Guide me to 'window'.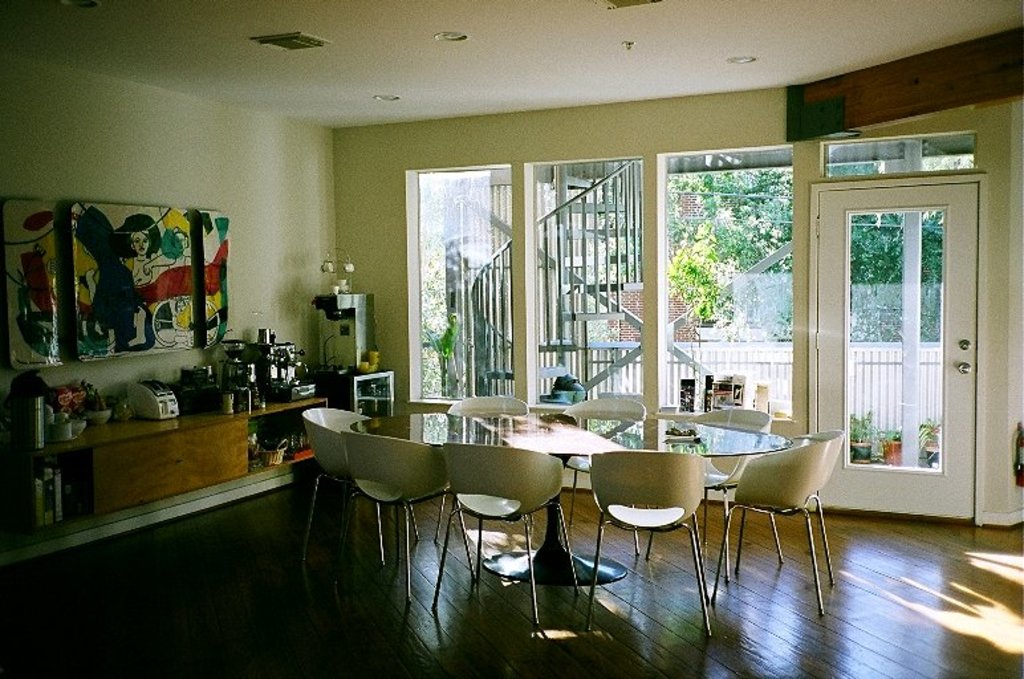
Guidance: x1=403 y1=172 x2=517 y2=403.
